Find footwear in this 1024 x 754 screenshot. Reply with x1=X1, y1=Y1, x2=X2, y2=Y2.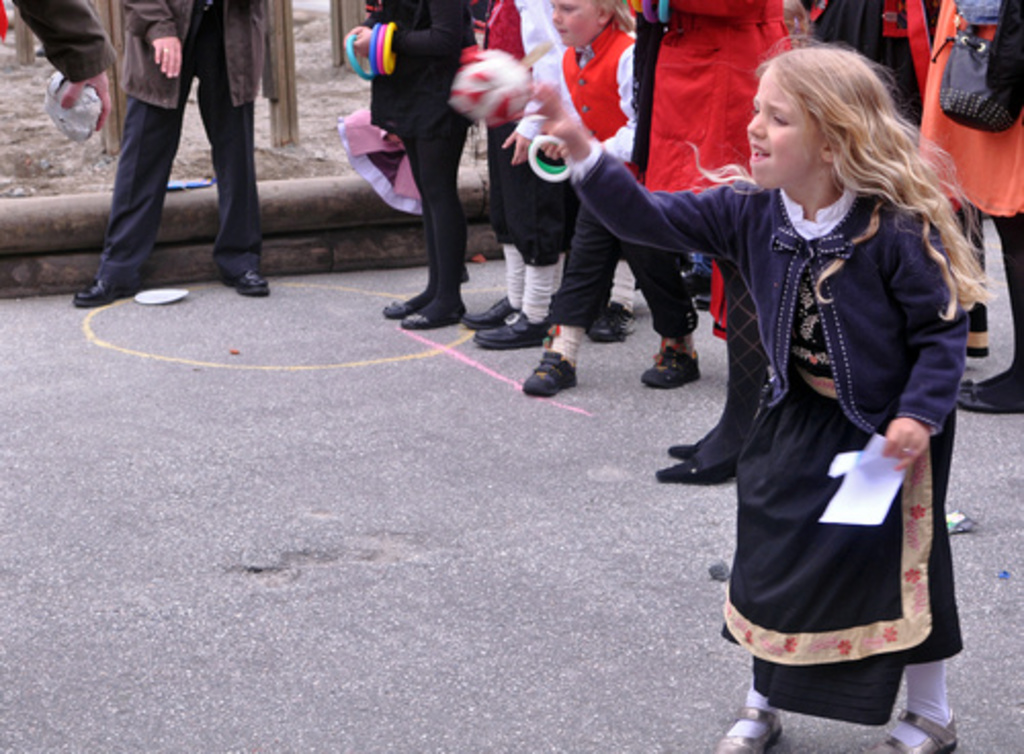
x1=217, y1=268, x2=268, y2=301.
